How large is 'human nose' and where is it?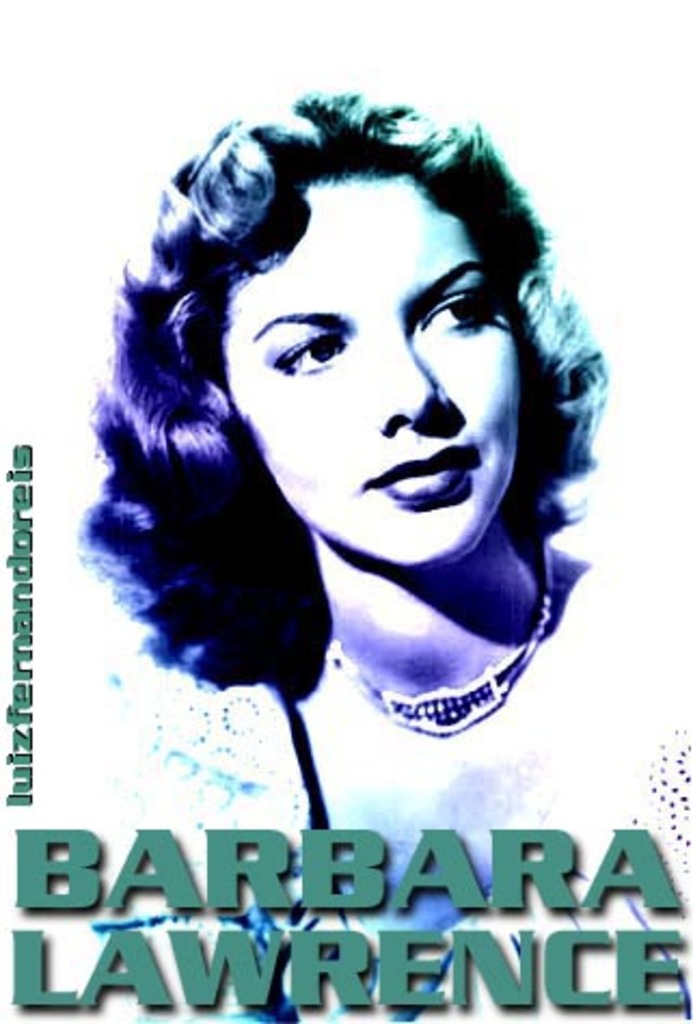
Bounding box: [x1=369, y1=328, x2=445, y2=436].
